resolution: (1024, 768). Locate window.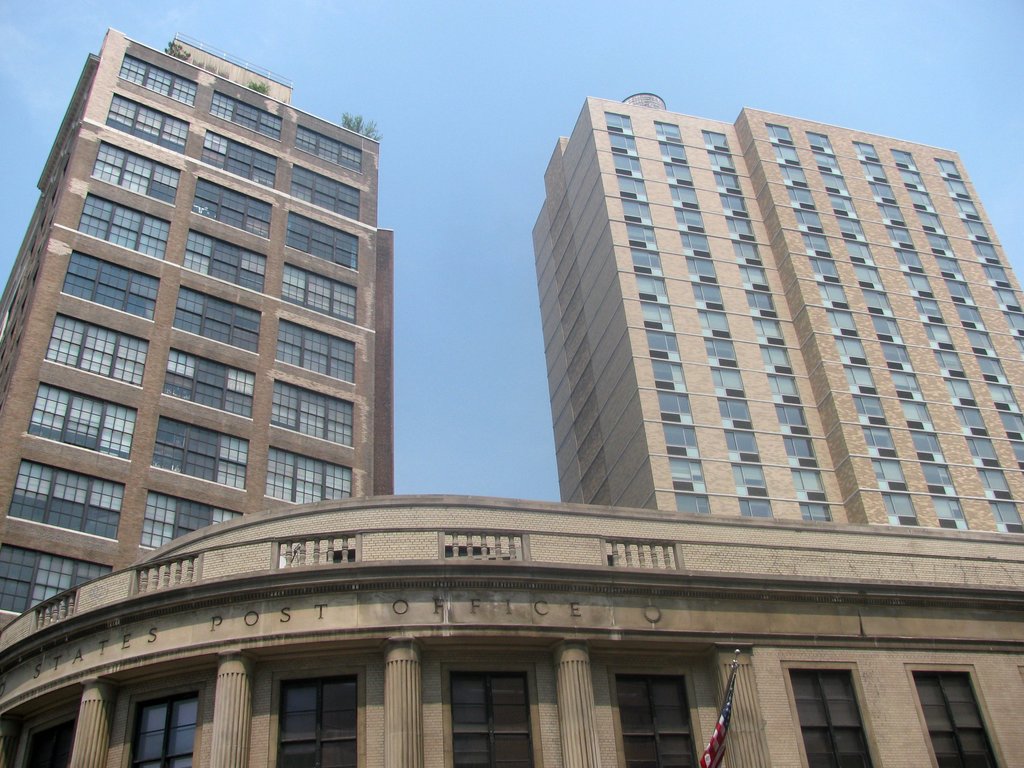
bbox=(968, 225, 992, 237).
